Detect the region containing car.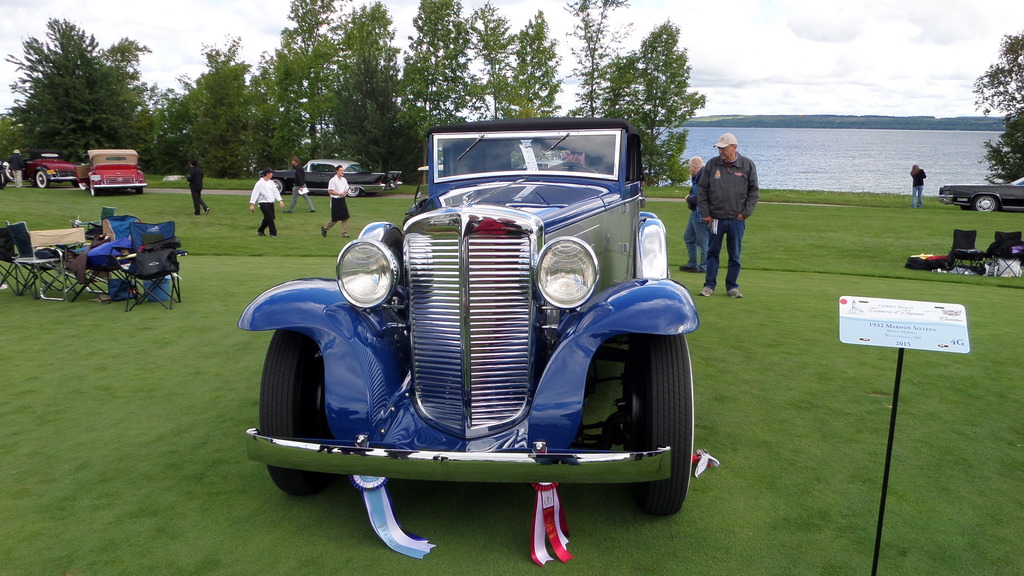
l=1, t=149, r=78, b=184.
